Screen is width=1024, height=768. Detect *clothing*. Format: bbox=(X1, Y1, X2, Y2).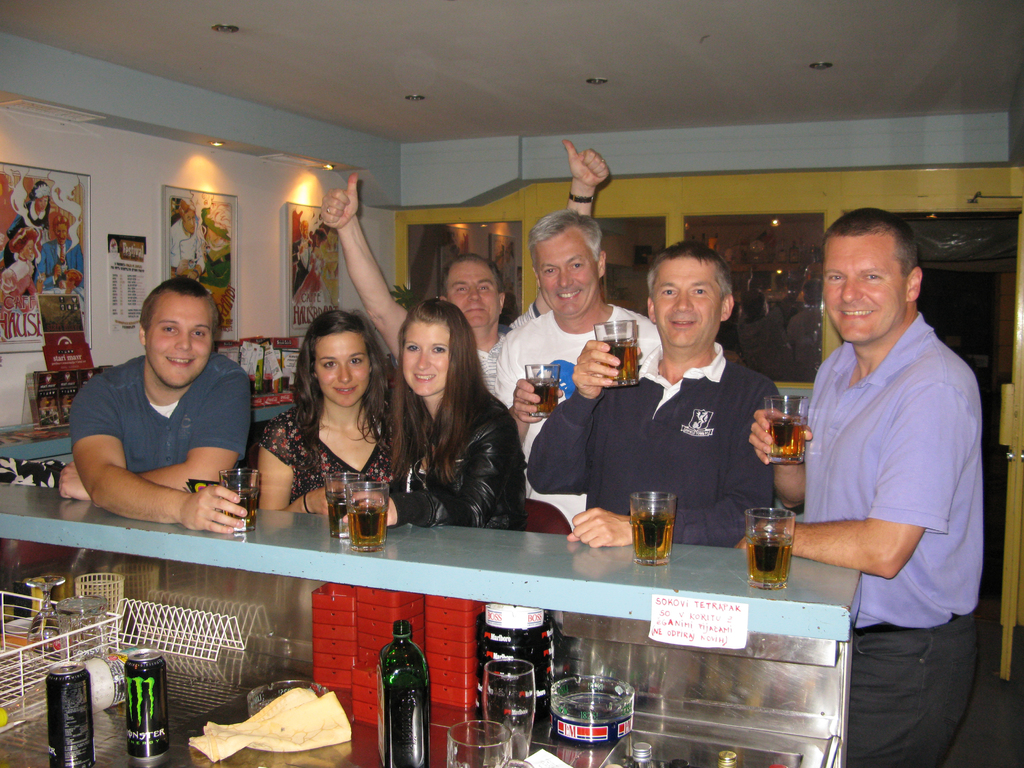
bbox=(478, 308, 539, 395).
